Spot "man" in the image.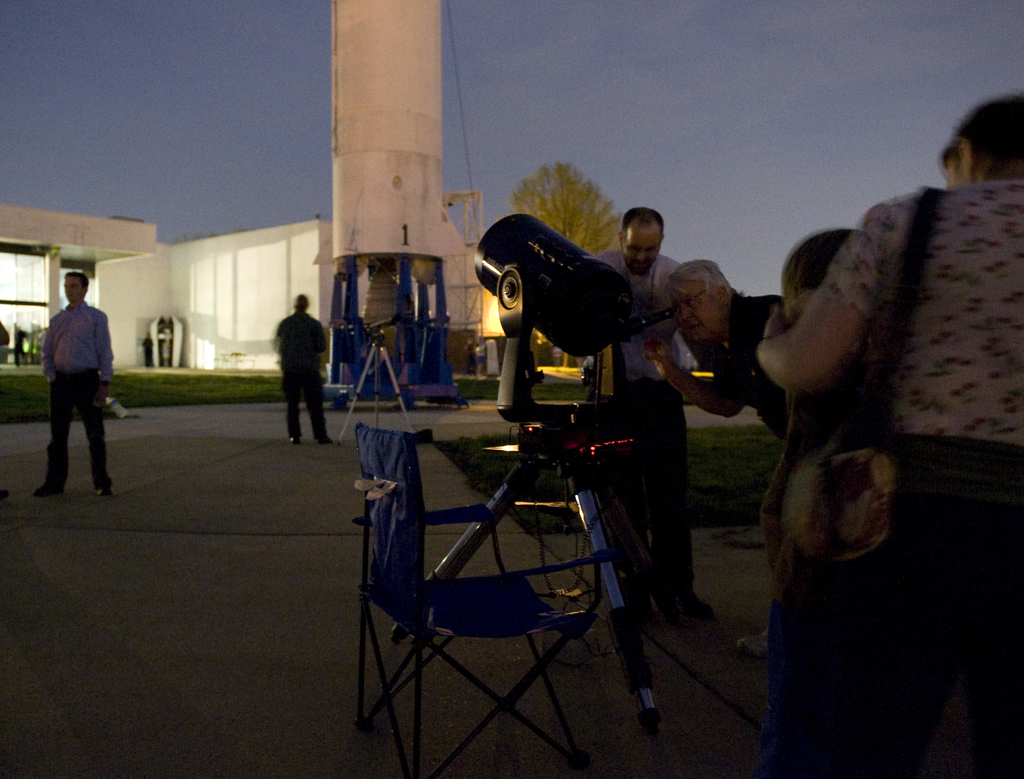
"man" found at (591, 204, 716, 624).
